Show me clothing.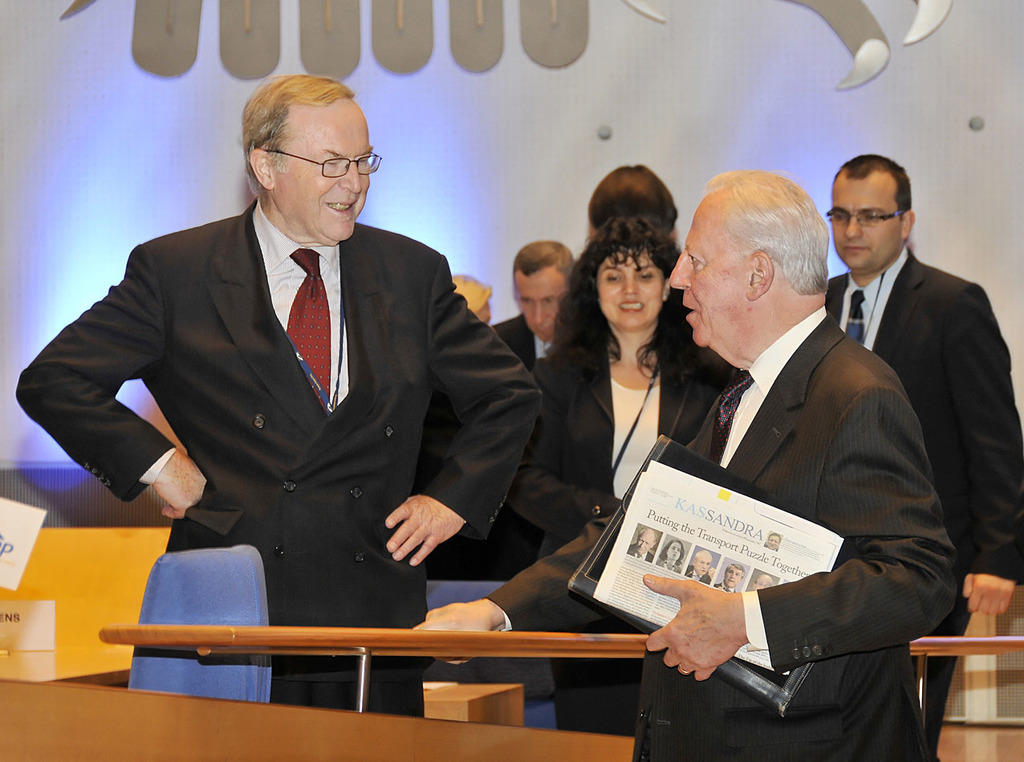
clothing is here: BBox(490, 324, 548, 394).
